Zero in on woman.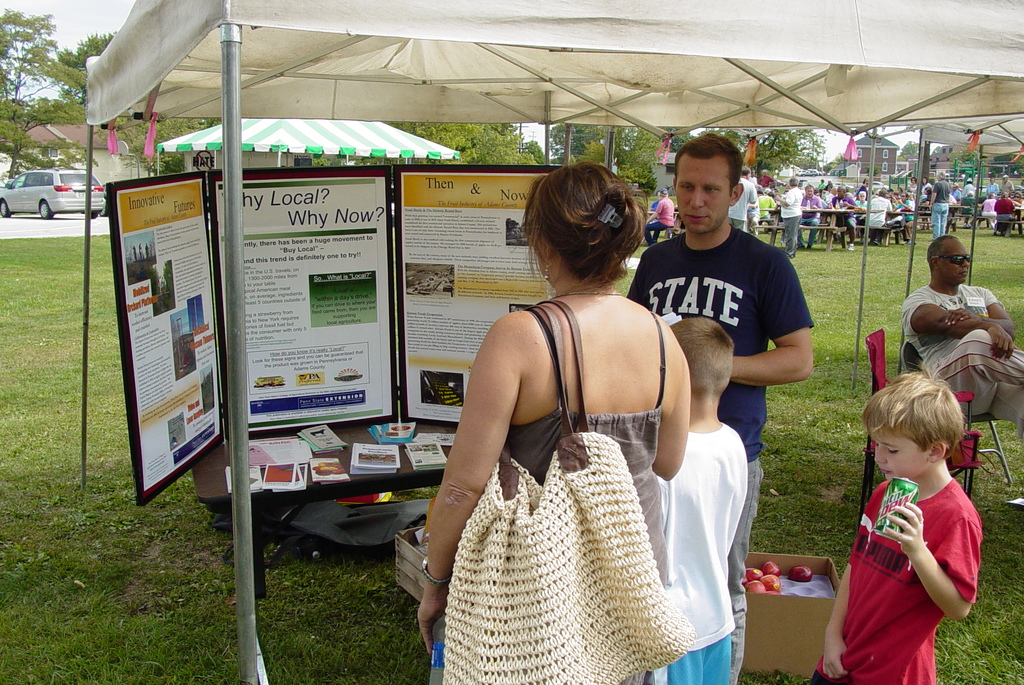
Zeroed in: BBox(920, 174, 929, 197).
